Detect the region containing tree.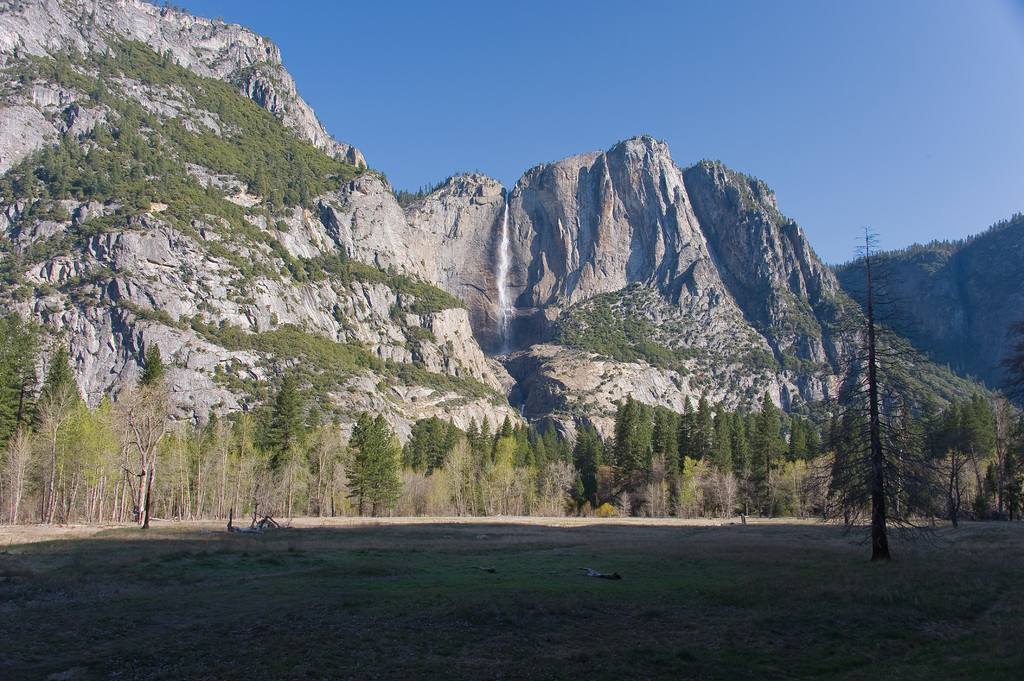
region(926, 385, 1011, 515).
